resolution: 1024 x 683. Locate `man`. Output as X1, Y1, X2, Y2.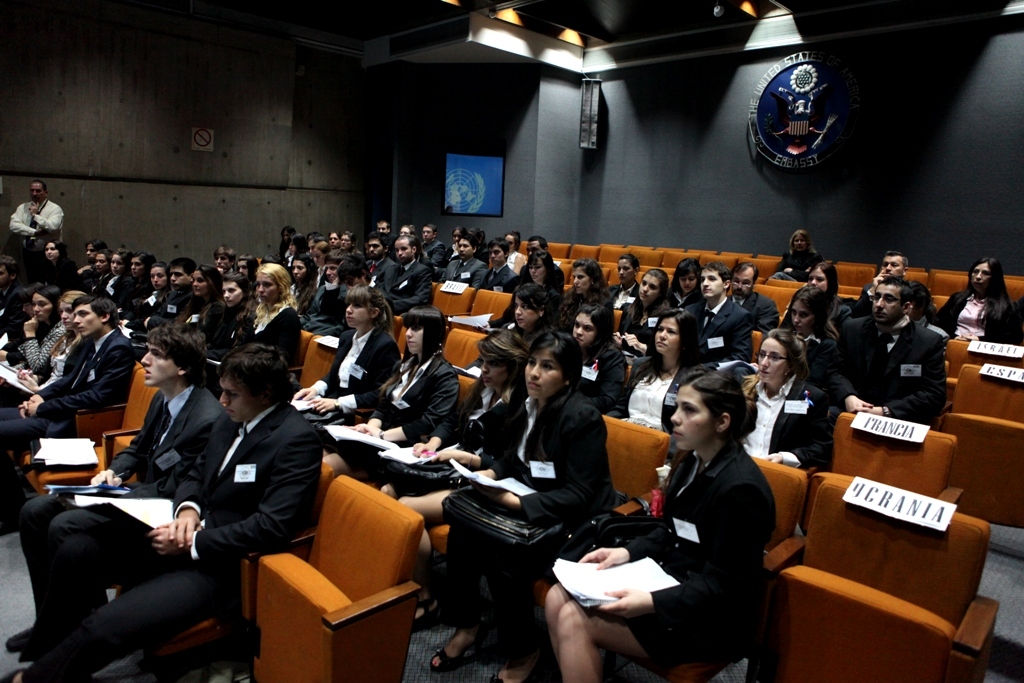
373, 225, 432, 318.
